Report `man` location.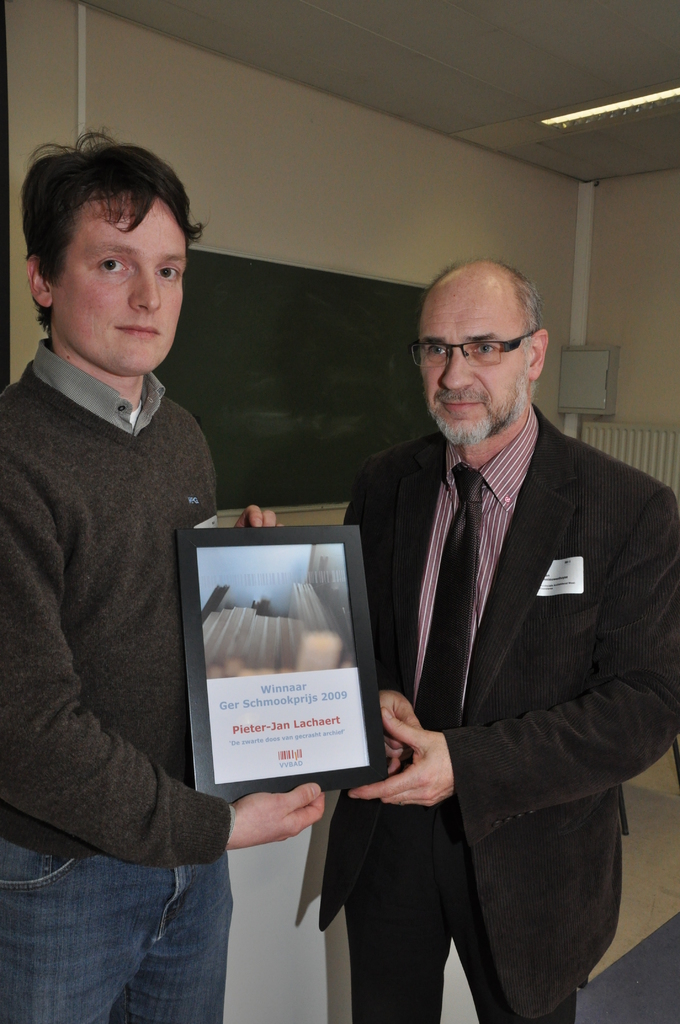
Report: x1=0 y1=131 x2=325 y2=1023.
